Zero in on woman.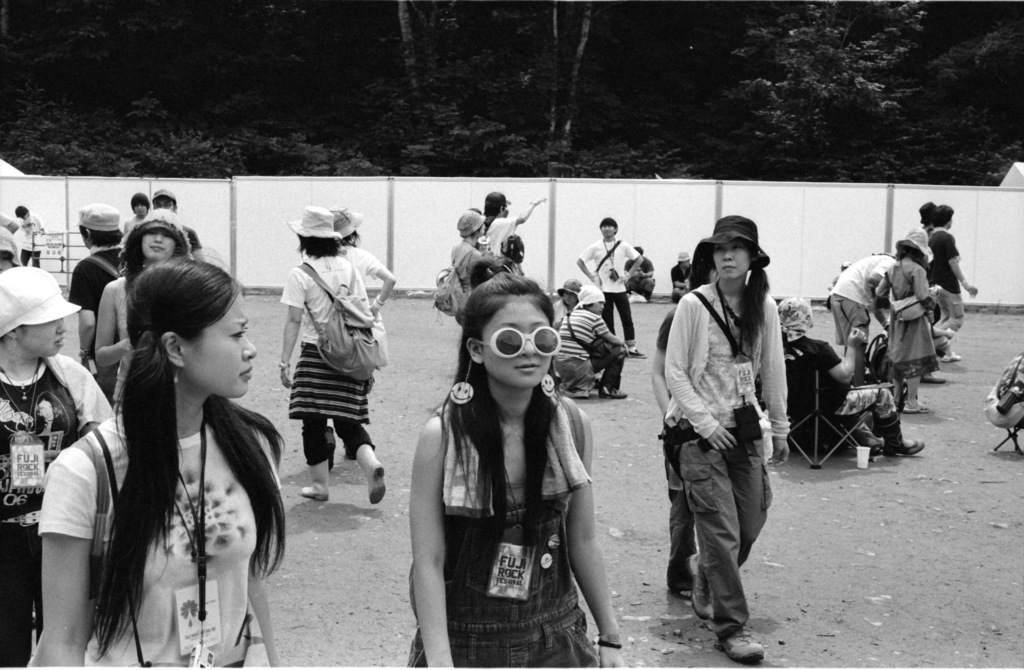
Zeroed in: x1=319, y1=208, x2=403, y2=460.
